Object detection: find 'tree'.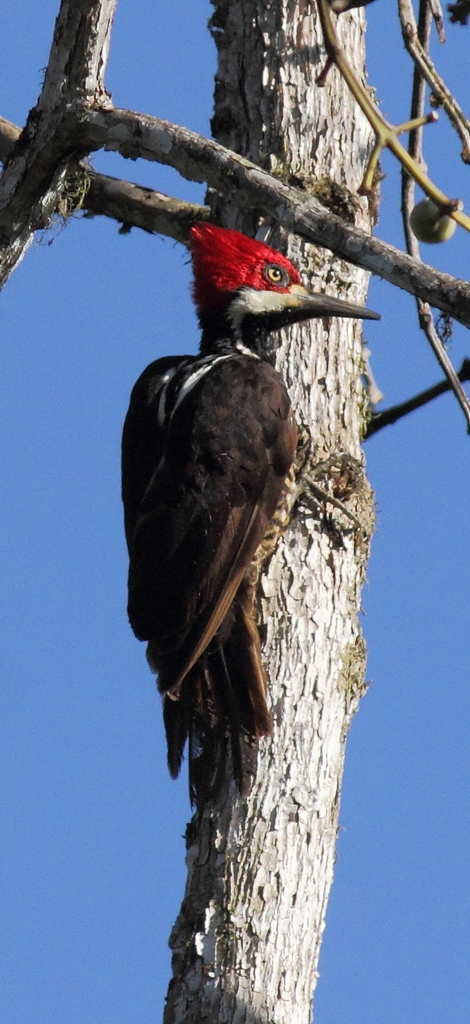
<region>0, 0, 469, 1023</region>.
